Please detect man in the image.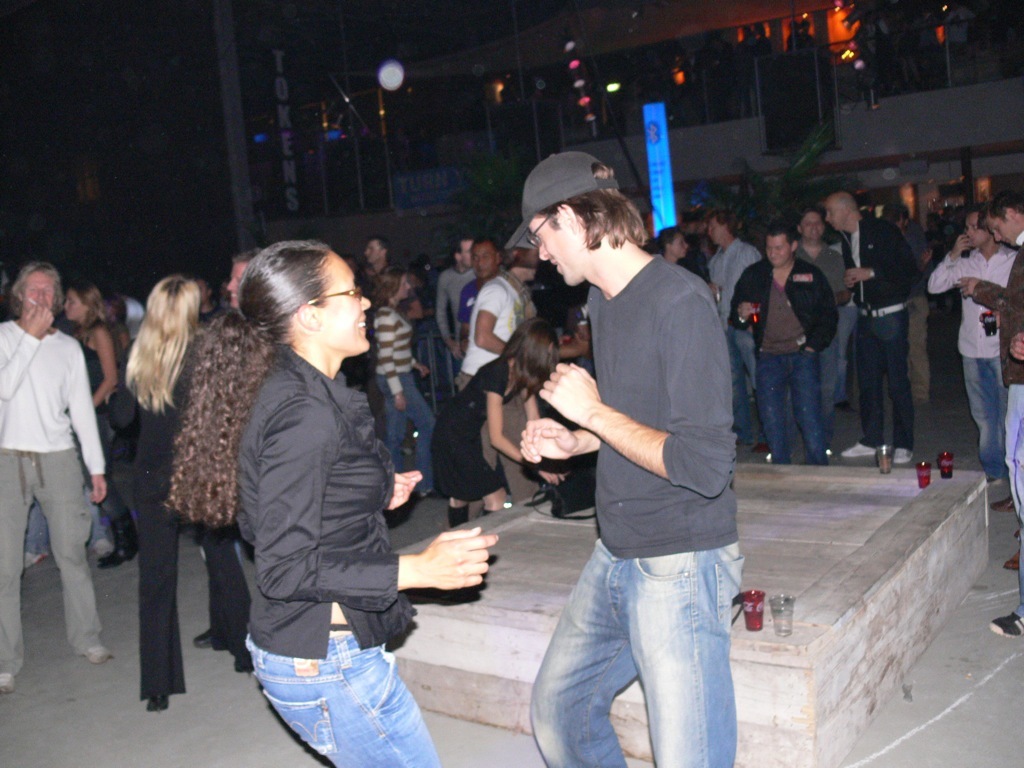
926/206/1016/486.
